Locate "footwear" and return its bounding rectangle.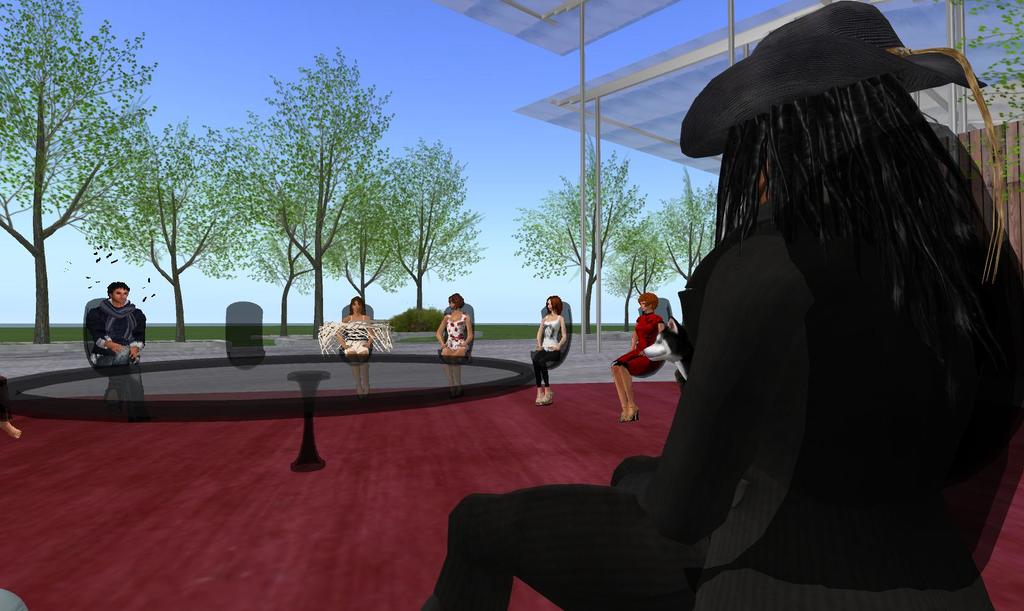
542, 393, 553, 404.
